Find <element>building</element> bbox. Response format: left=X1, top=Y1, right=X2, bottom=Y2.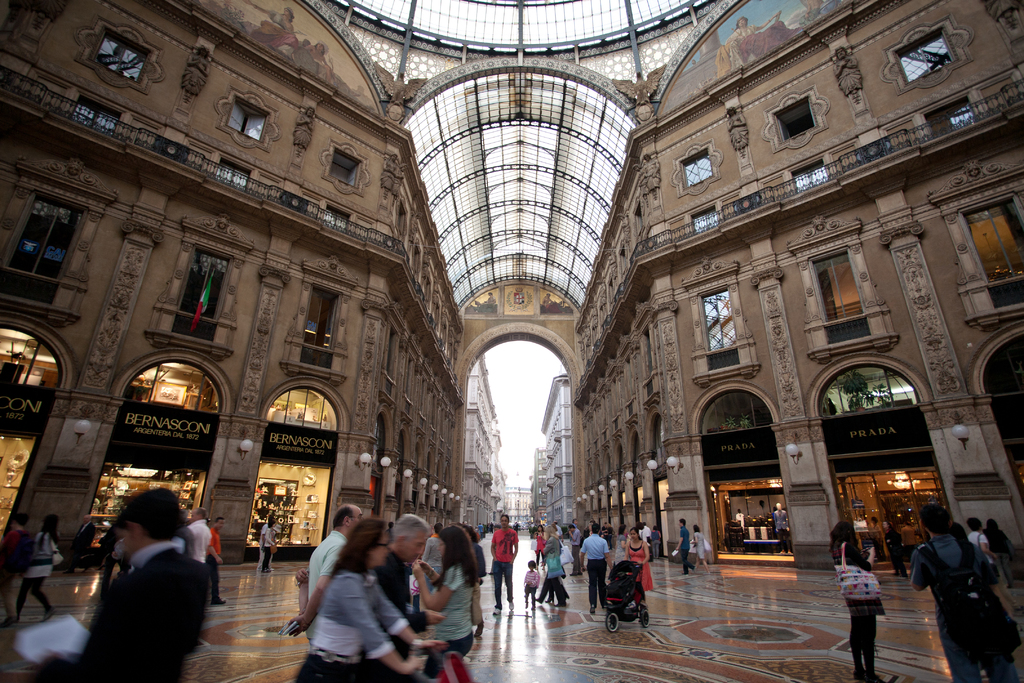
left=0, top=0, right=1023, bottom=573.
